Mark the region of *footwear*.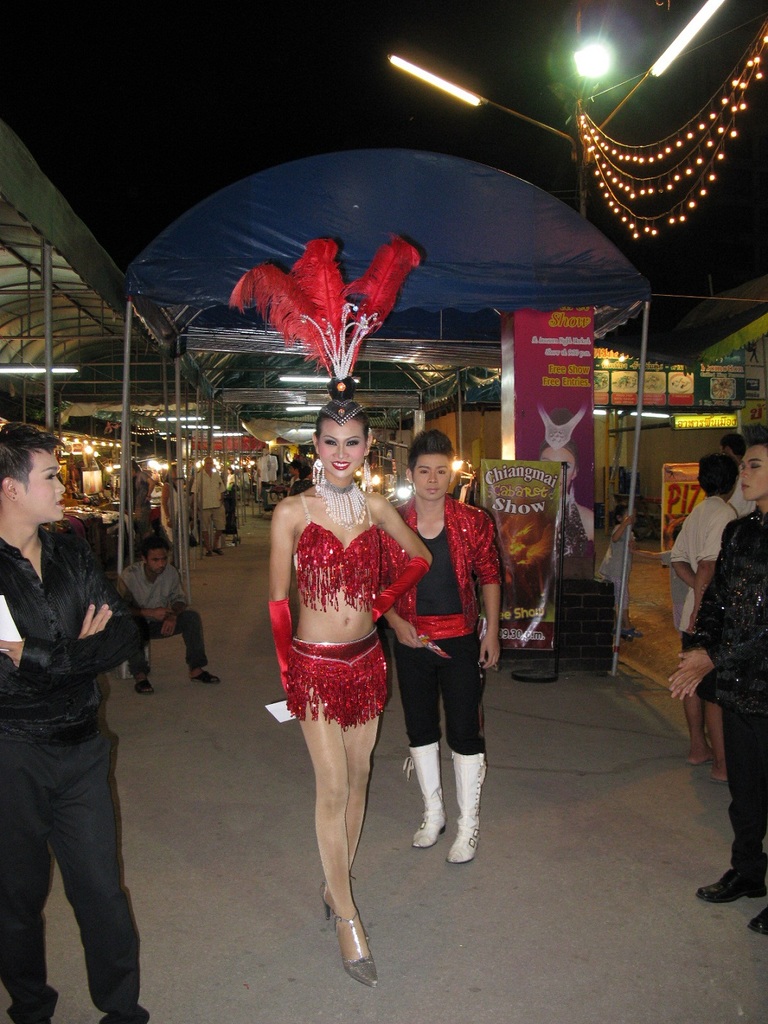
Region: (196, 671, 222, 685).
